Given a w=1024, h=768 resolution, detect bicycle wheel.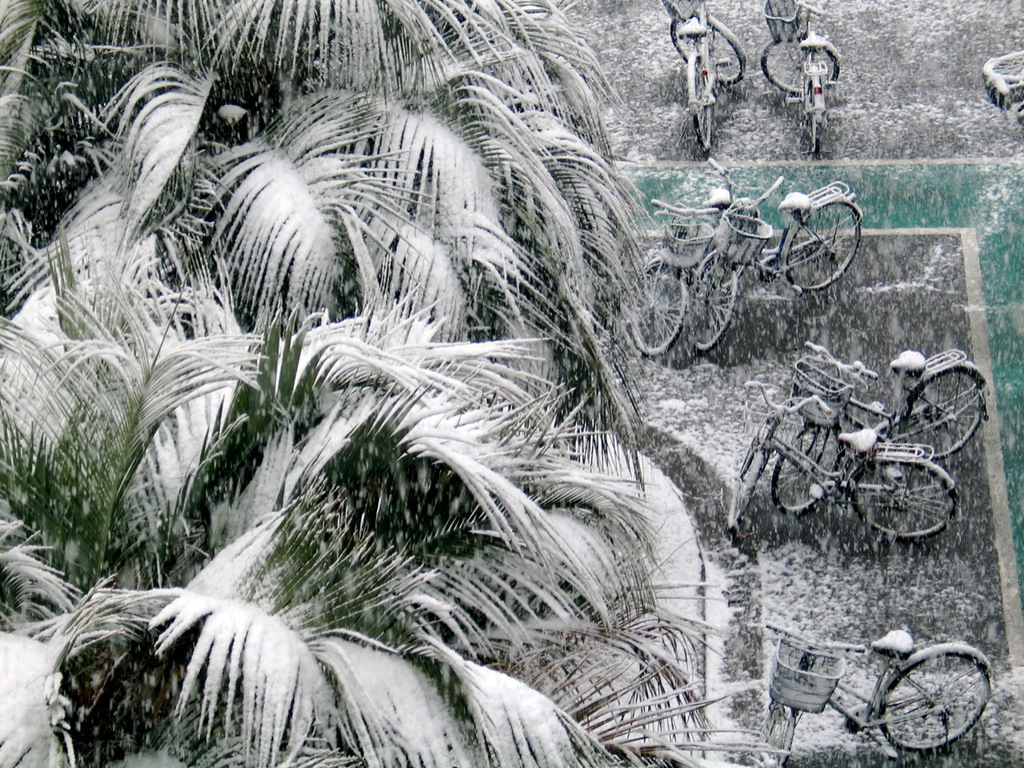
(762,702,802,767).
